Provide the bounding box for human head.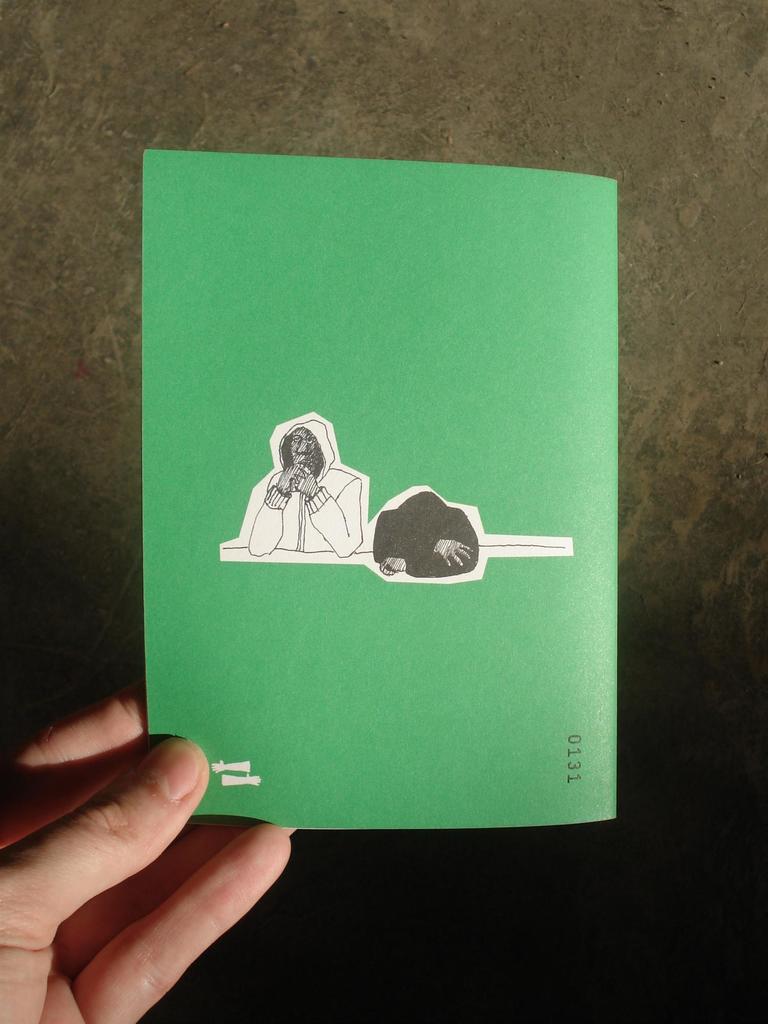
(x1=282, y1=421, x2=327, y2=484).
